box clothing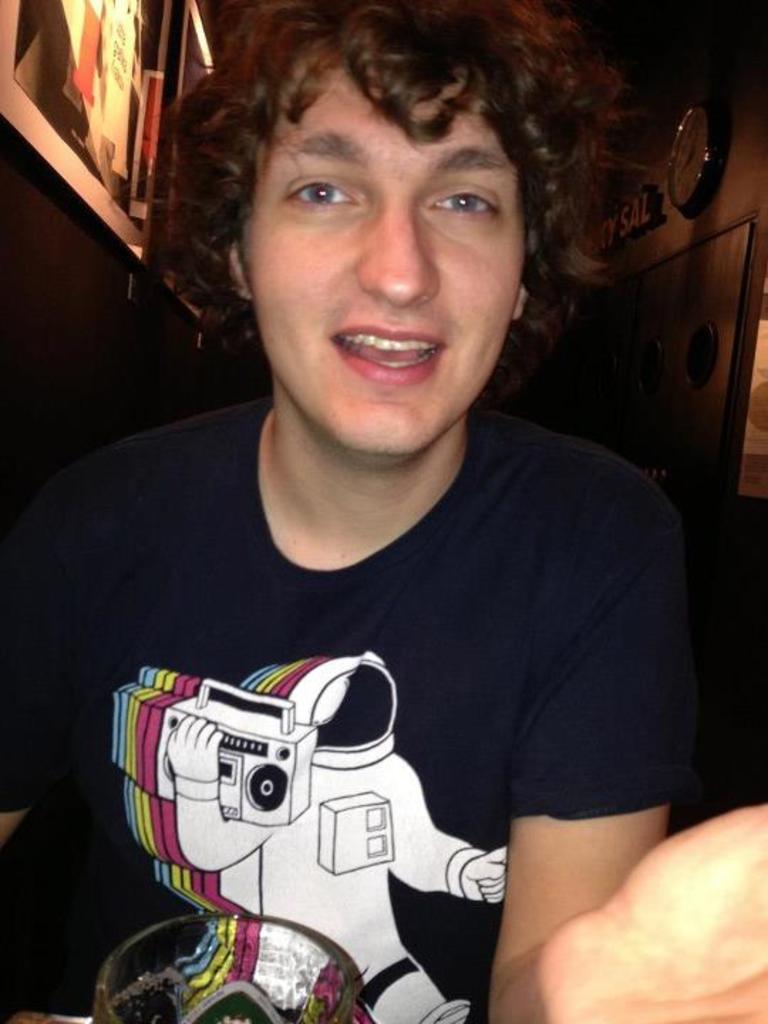
0,401,693,1023
